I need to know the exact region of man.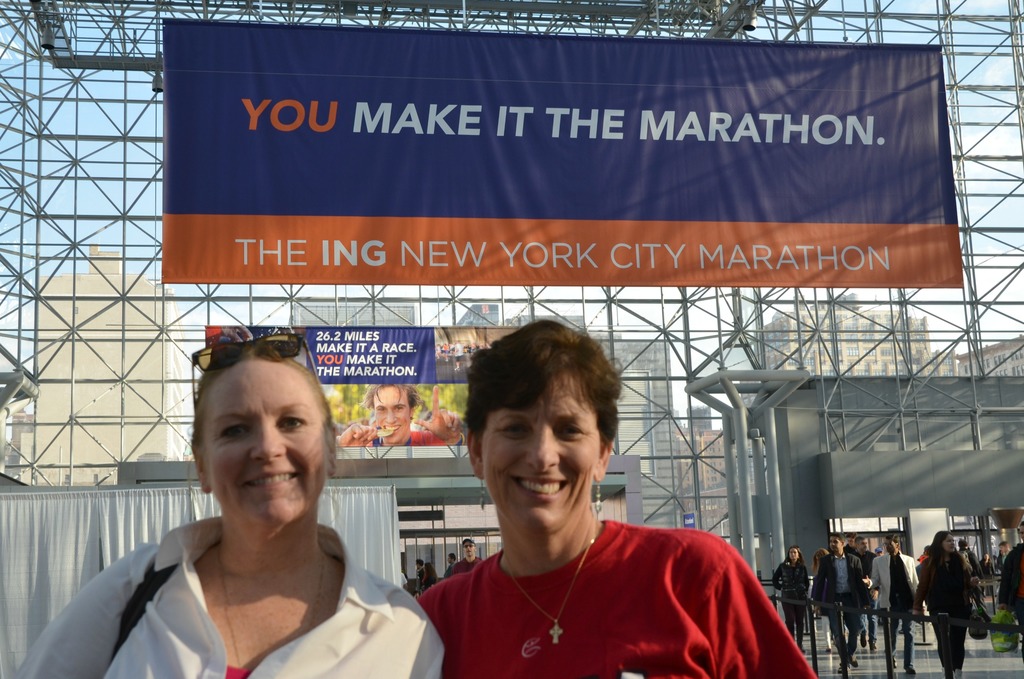
Region: bbox=(813, 535, 864, 673).
